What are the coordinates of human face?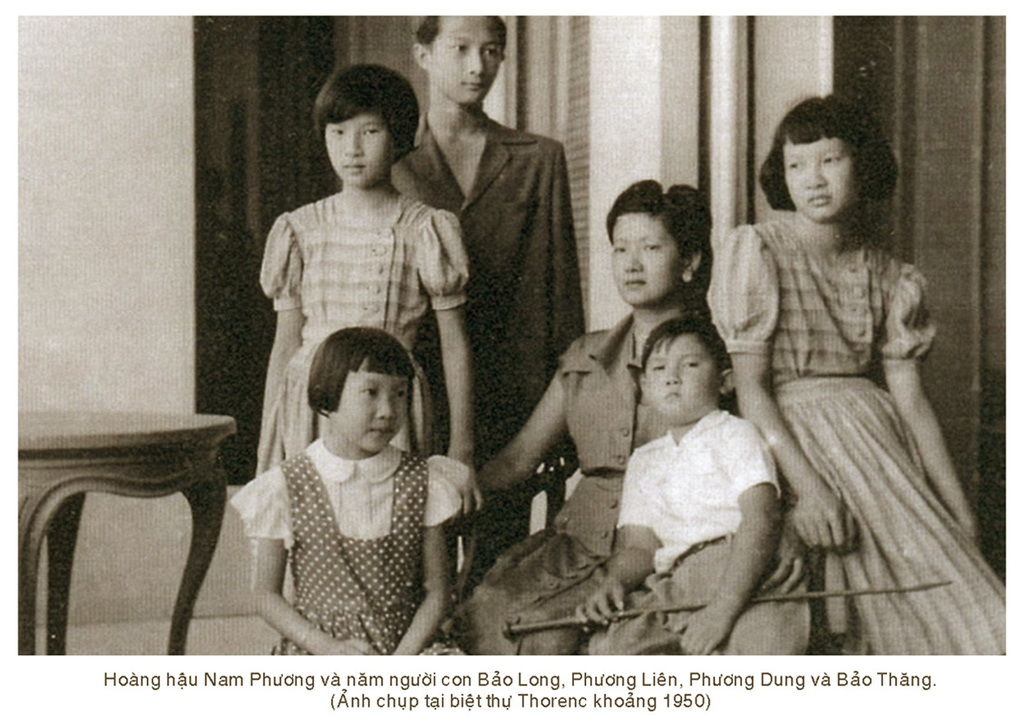
{"left": 641, "top": 333, "right": 721, "bottom": 425}.
